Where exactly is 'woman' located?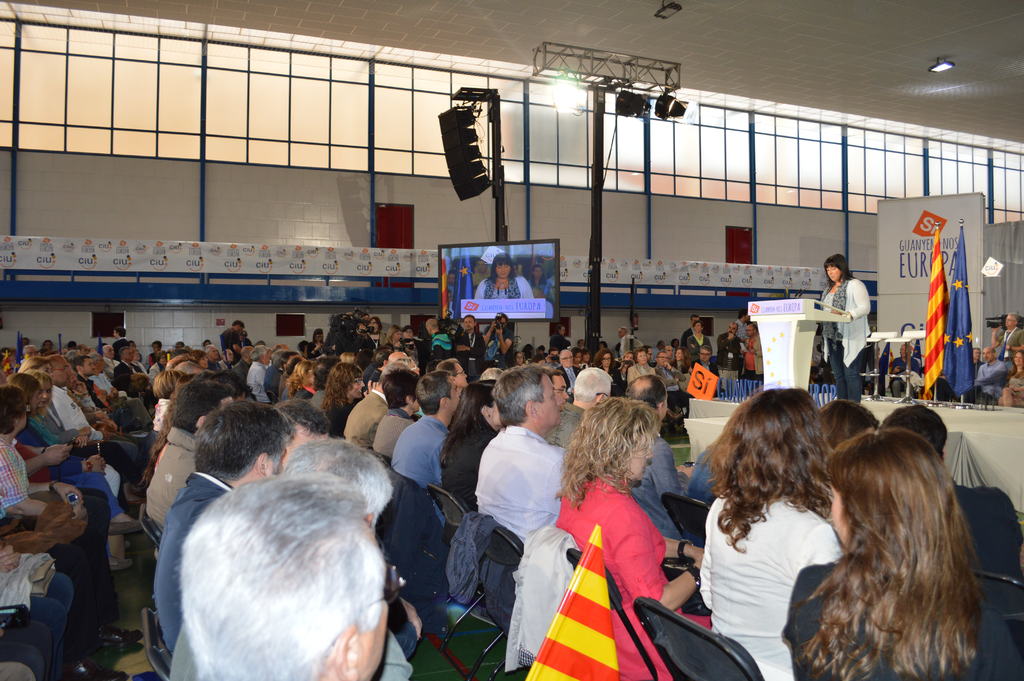
Its bounding box is rect(819, 255, 872, 404).
